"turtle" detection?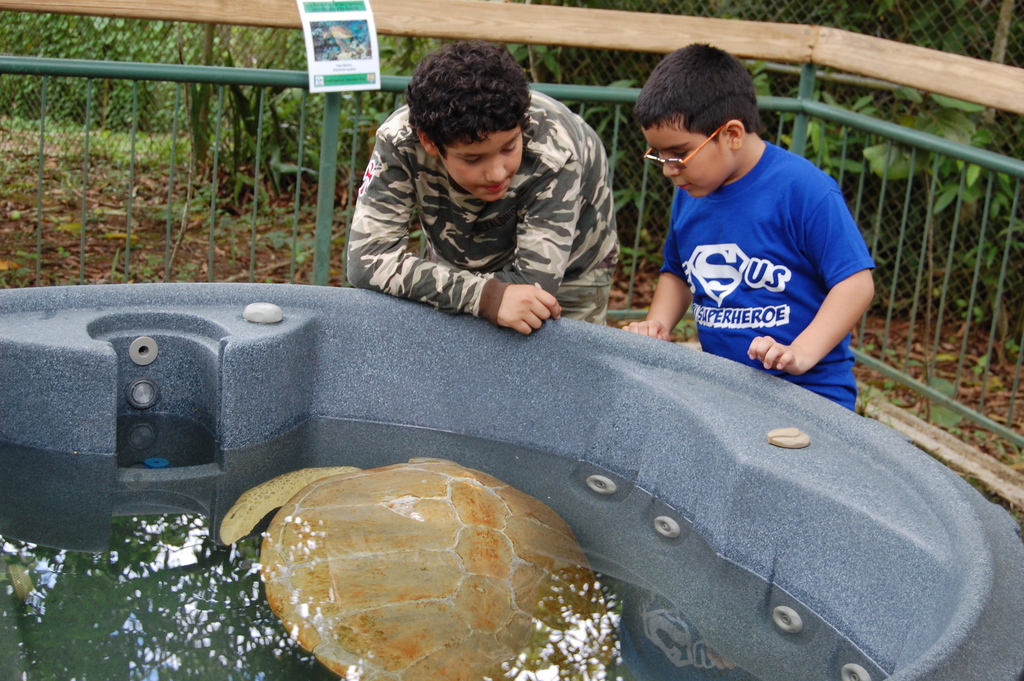
{"x1": 207, "y1": 444, "x2": 619, "y2": 680}
